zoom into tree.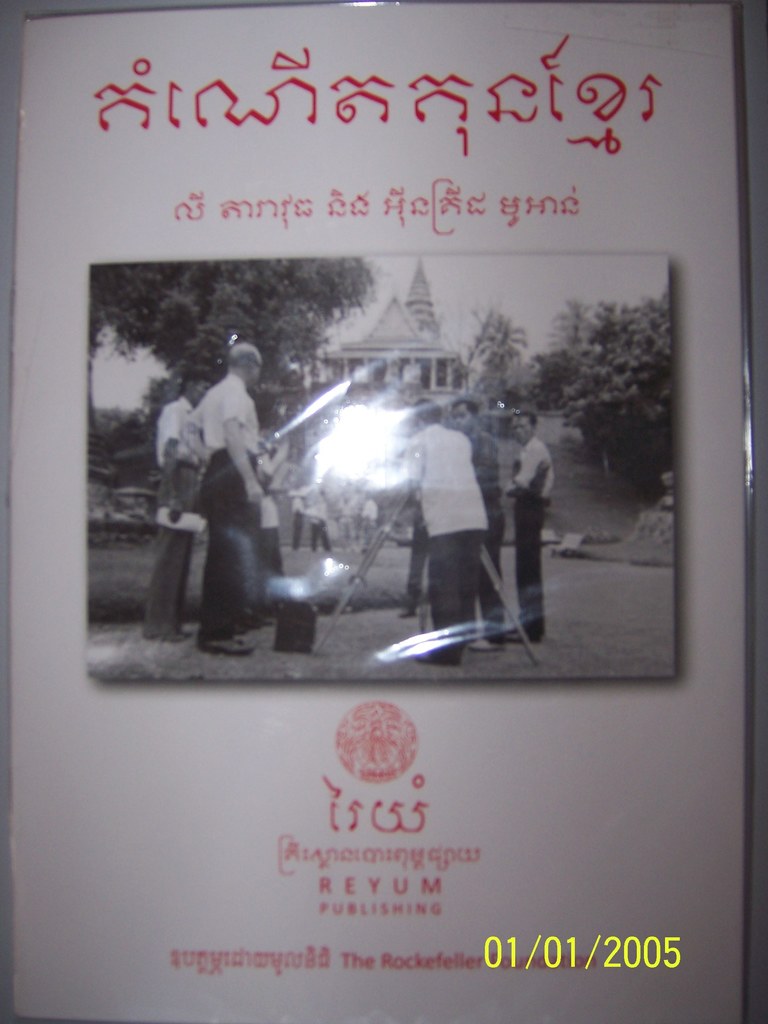
Zoom target: region(464, 301, 527, 403).
